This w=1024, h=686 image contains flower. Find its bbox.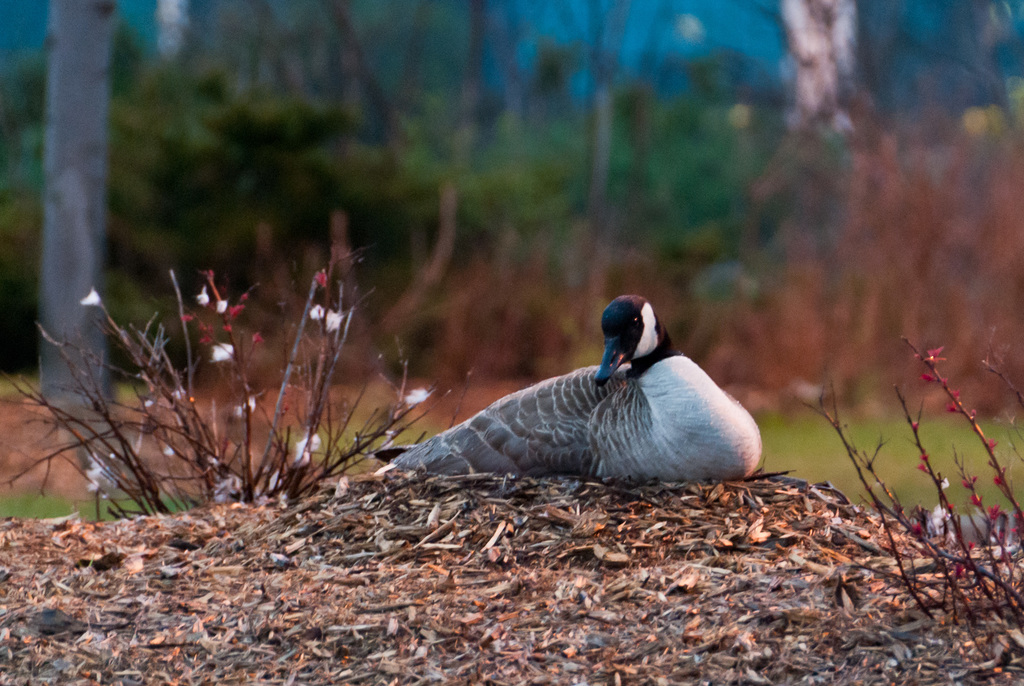
detection(256, 338, 263, 351).
